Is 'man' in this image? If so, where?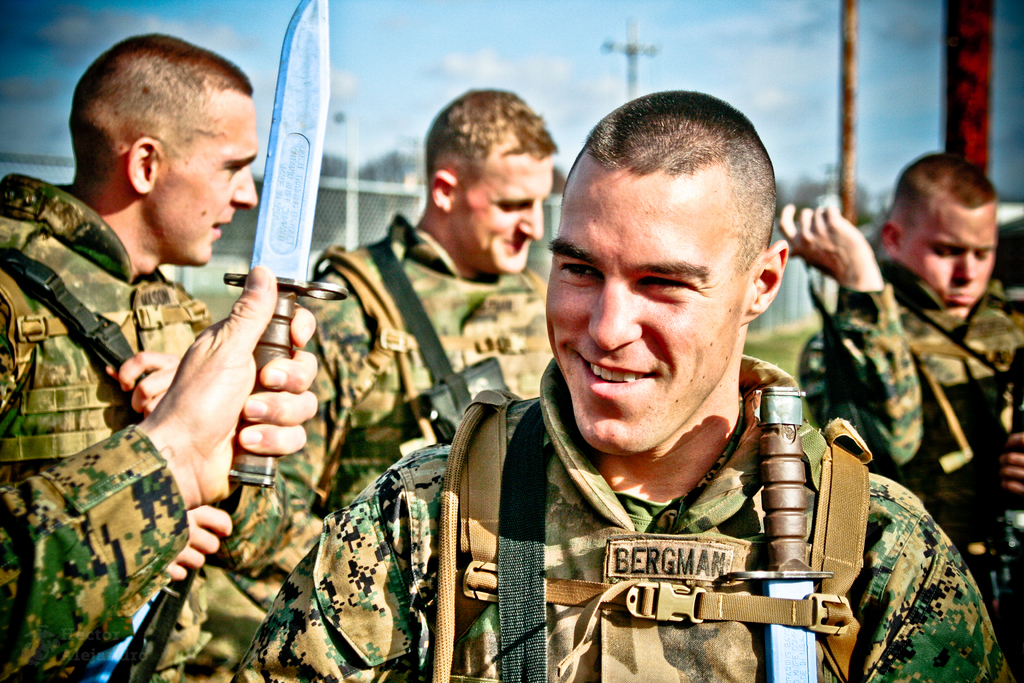
Yes, at <bbox>220, 86, 562, 612</bbox>.
